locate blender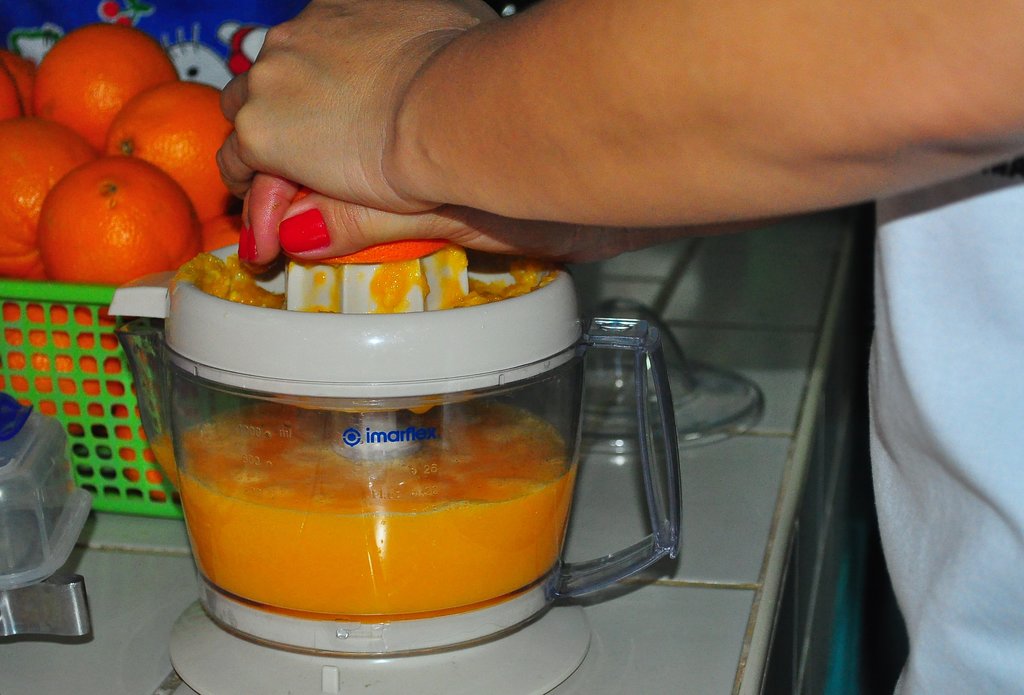
<region>103, 239, 591, 690</region>
